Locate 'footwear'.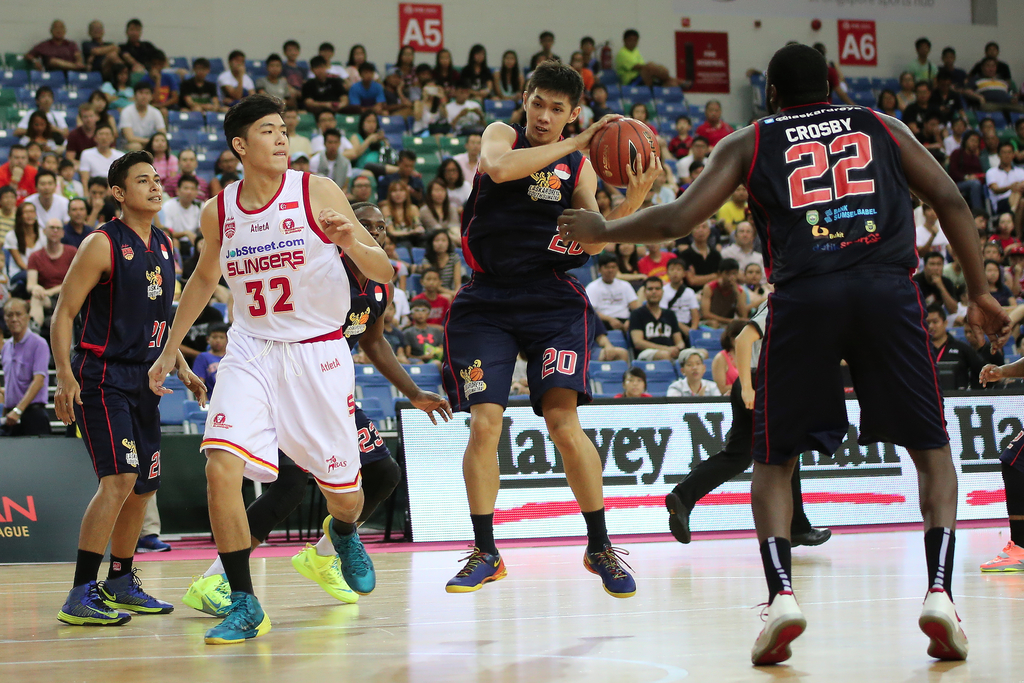
Bounding box: Rect(911, 578, 968, 664).
